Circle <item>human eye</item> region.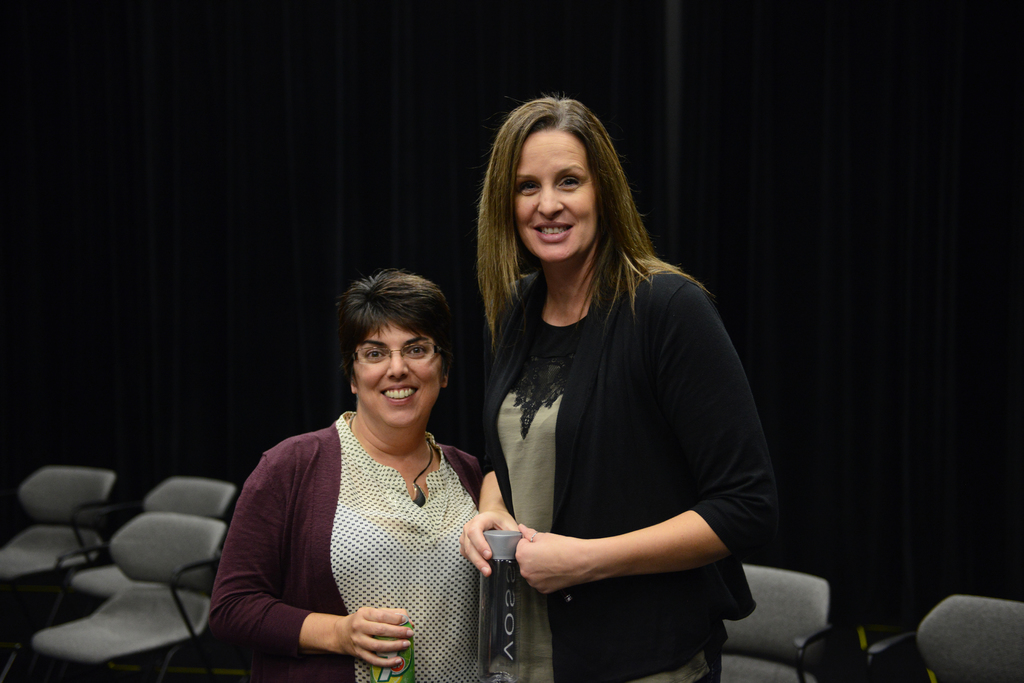
Region: {"x1": 516, "y1": 174, "x2": 543, "y2": 194}.
